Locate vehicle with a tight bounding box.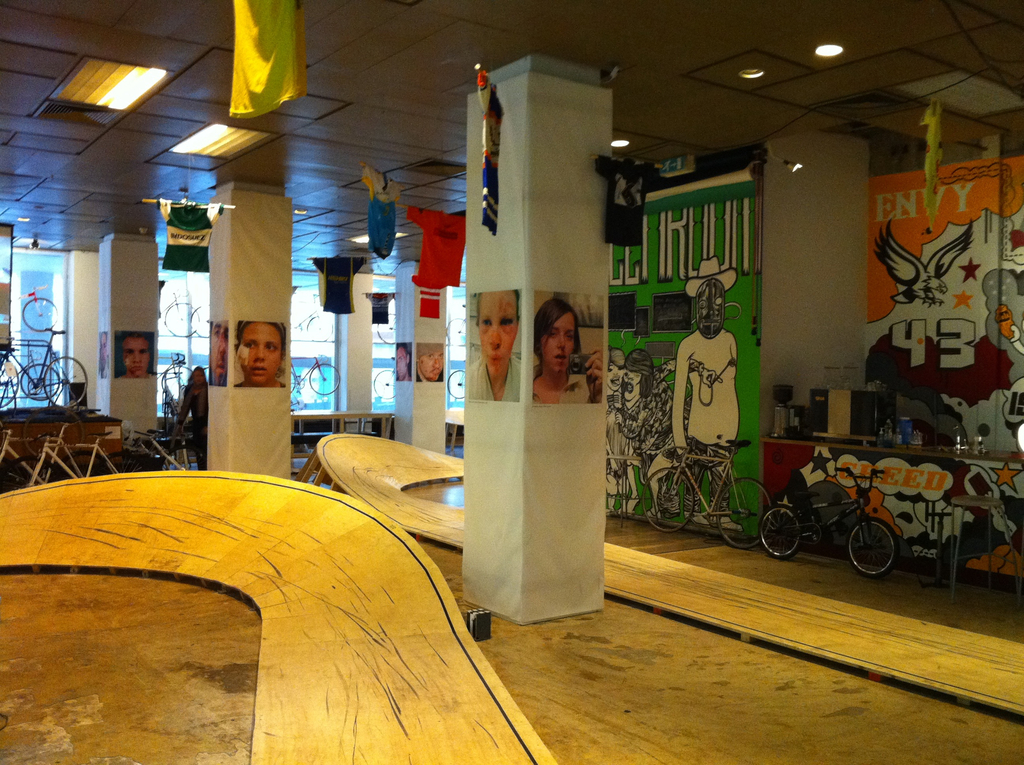
[145,290,204,341].
